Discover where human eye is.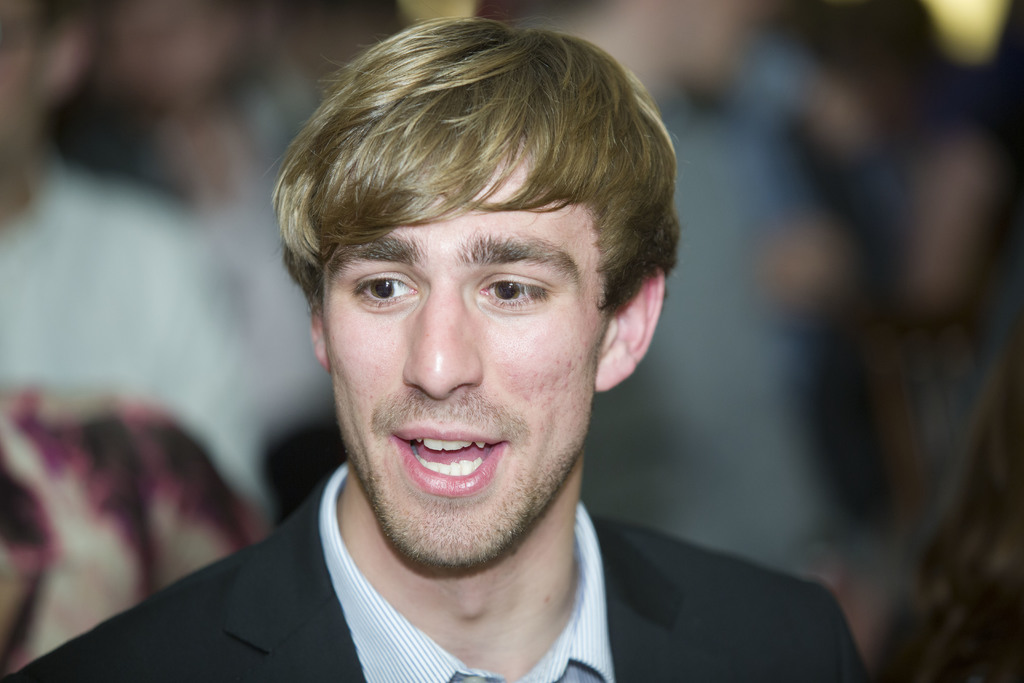
Discovered at x1=348, y1=265, x2=414, y2=316.
